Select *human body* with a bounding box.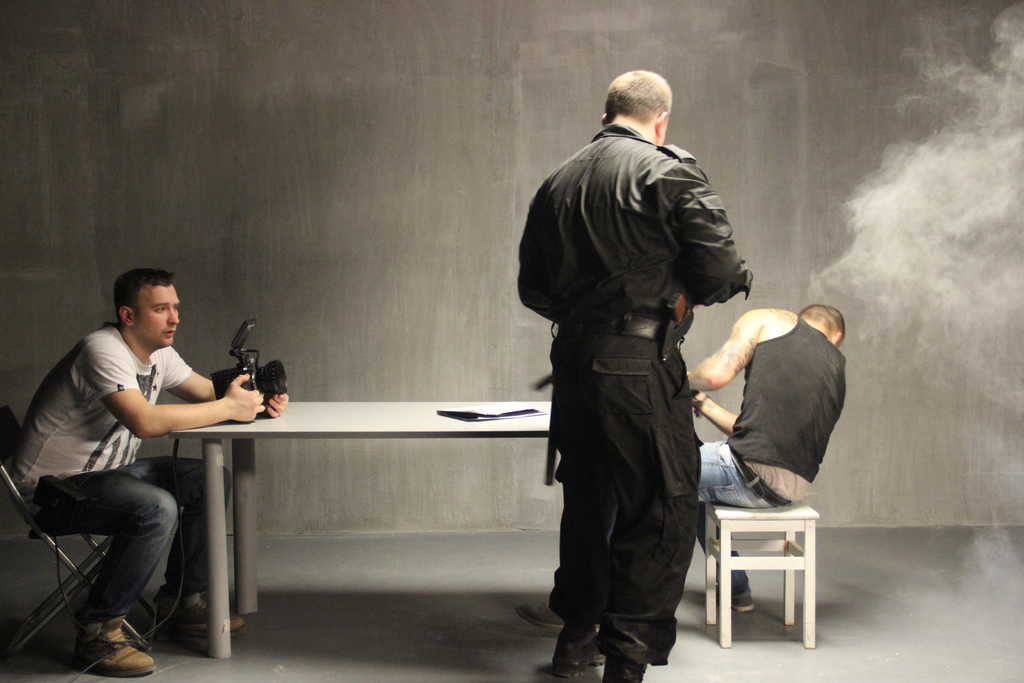
(x1=514, y1=67, x2=755, y2=682).
